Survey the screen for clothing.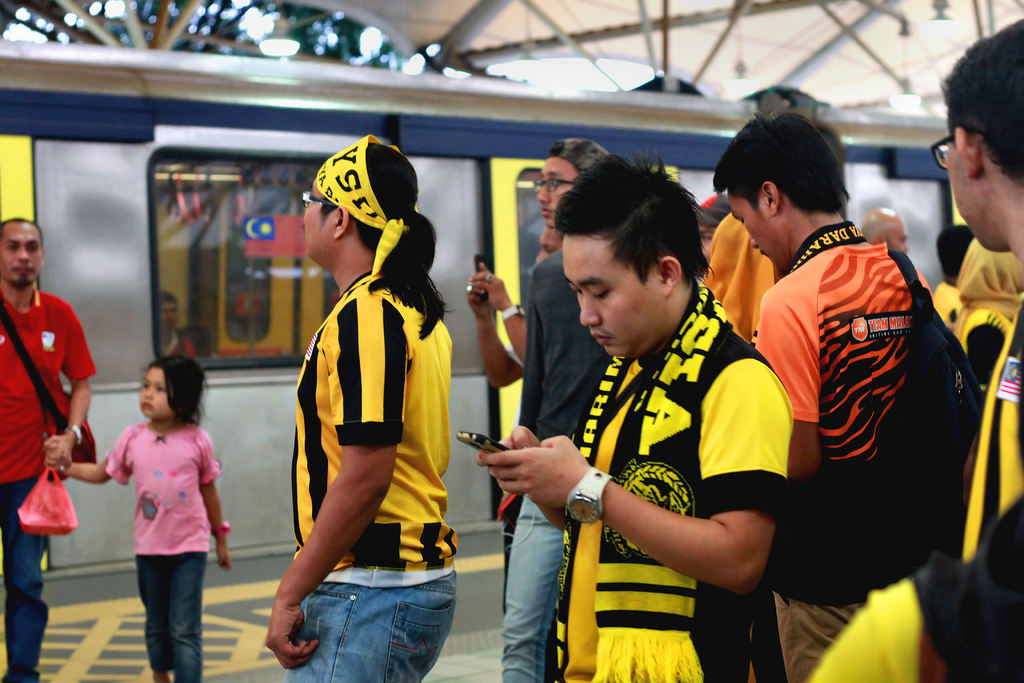
Survey found: [left=141, top=553, right=199, bottom=682].
